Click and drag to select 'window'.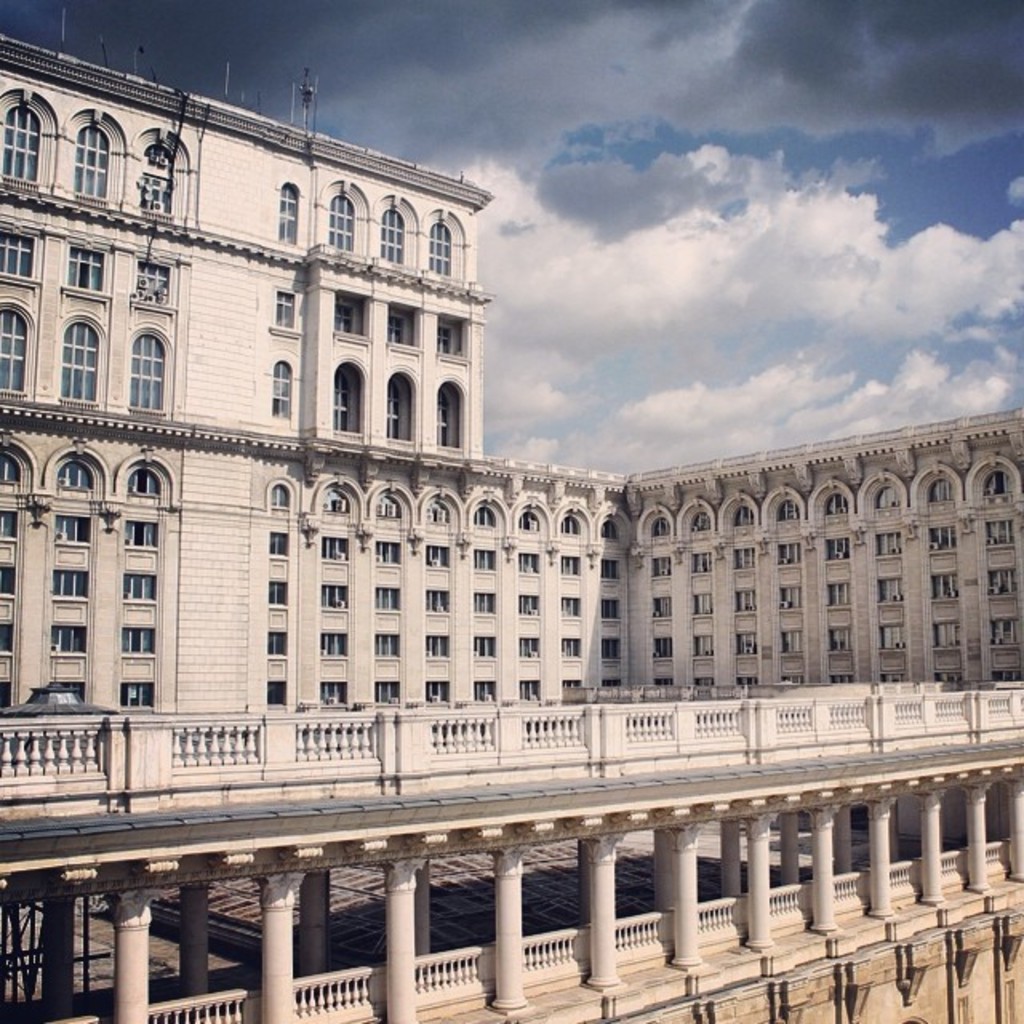
Selection: [x1=602, y1=520, x2=614, y2=541].
